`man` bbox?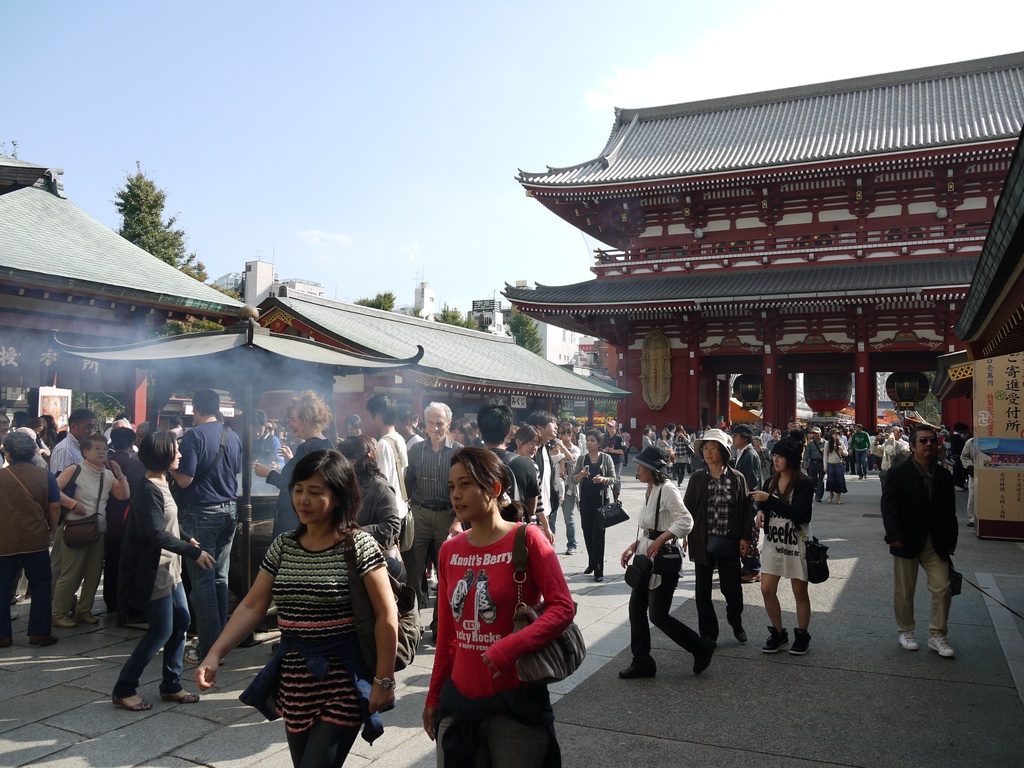
[x1=602, y1=417, x2=622, y2=497]
